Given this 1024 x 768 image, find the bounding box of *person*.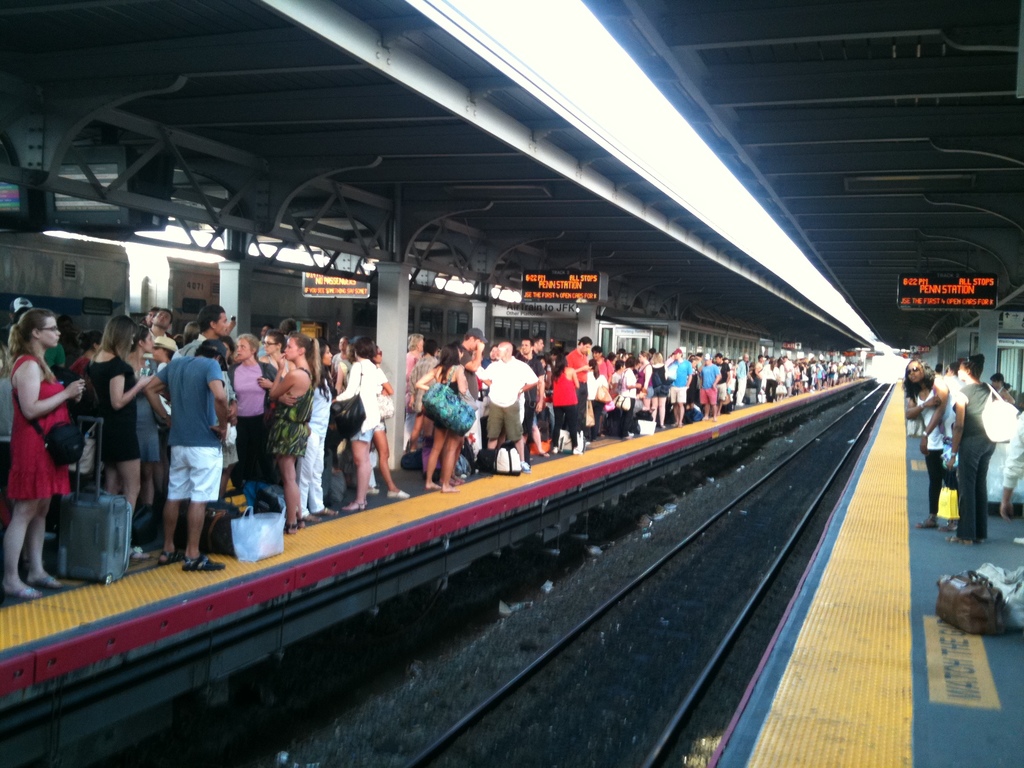
left=330, top=336, right=382, bottom=509.
